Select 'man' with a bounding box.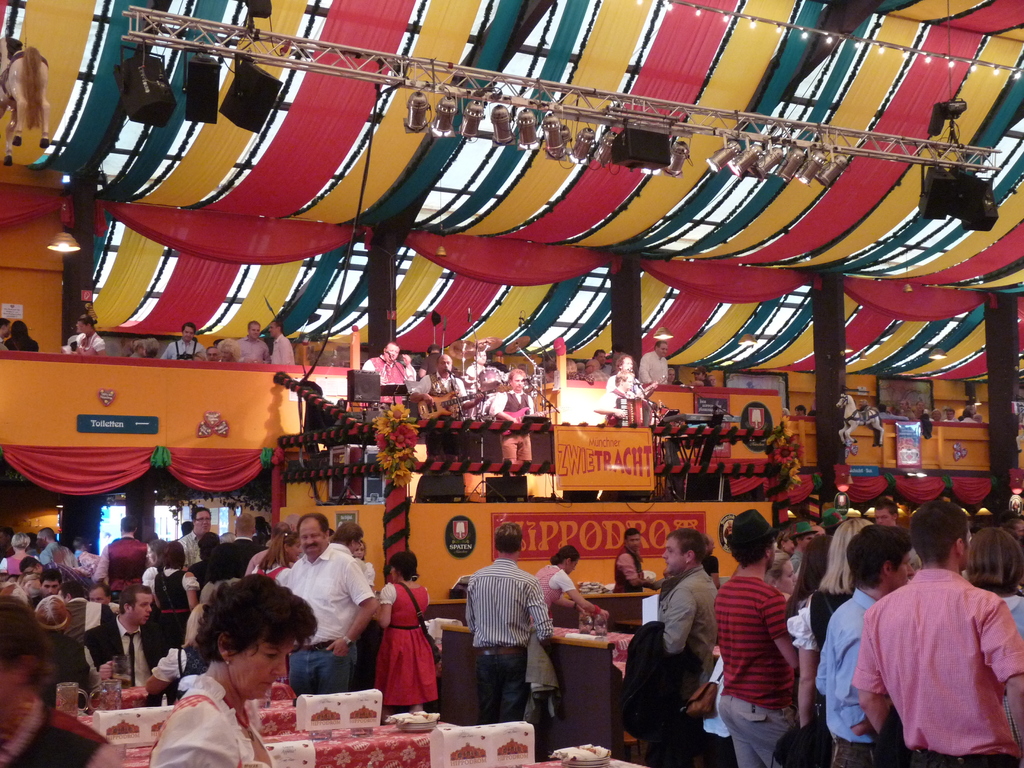
pyautogui.locateOnScreen(204, 344, 220, 362).
